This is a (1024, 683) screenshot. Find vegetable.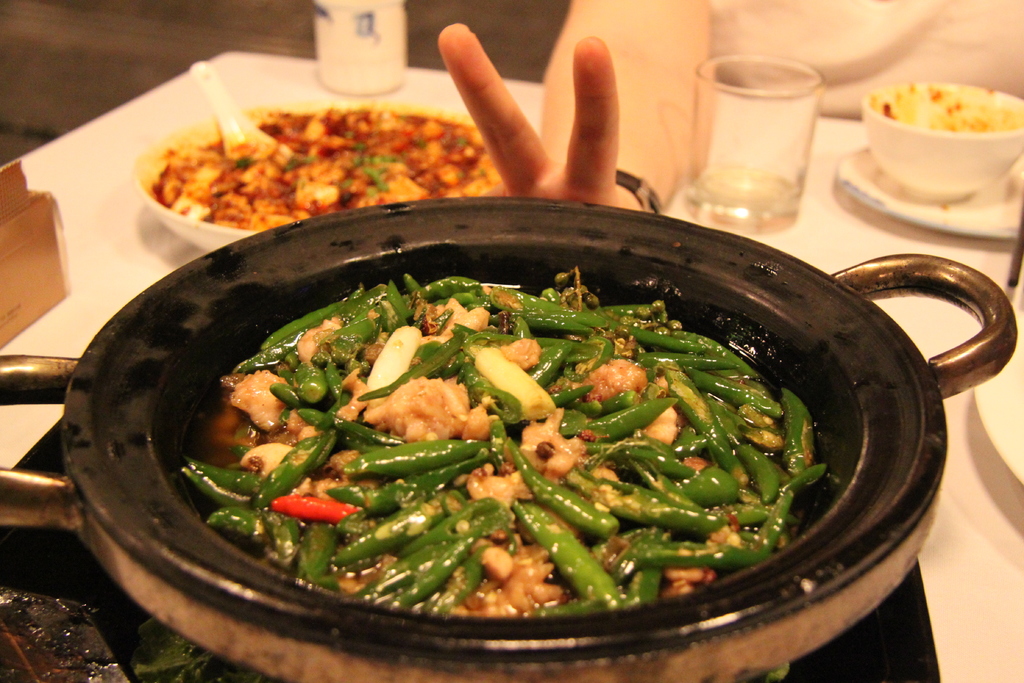
Bounding box: BBox(369, 327, 419, 393).
